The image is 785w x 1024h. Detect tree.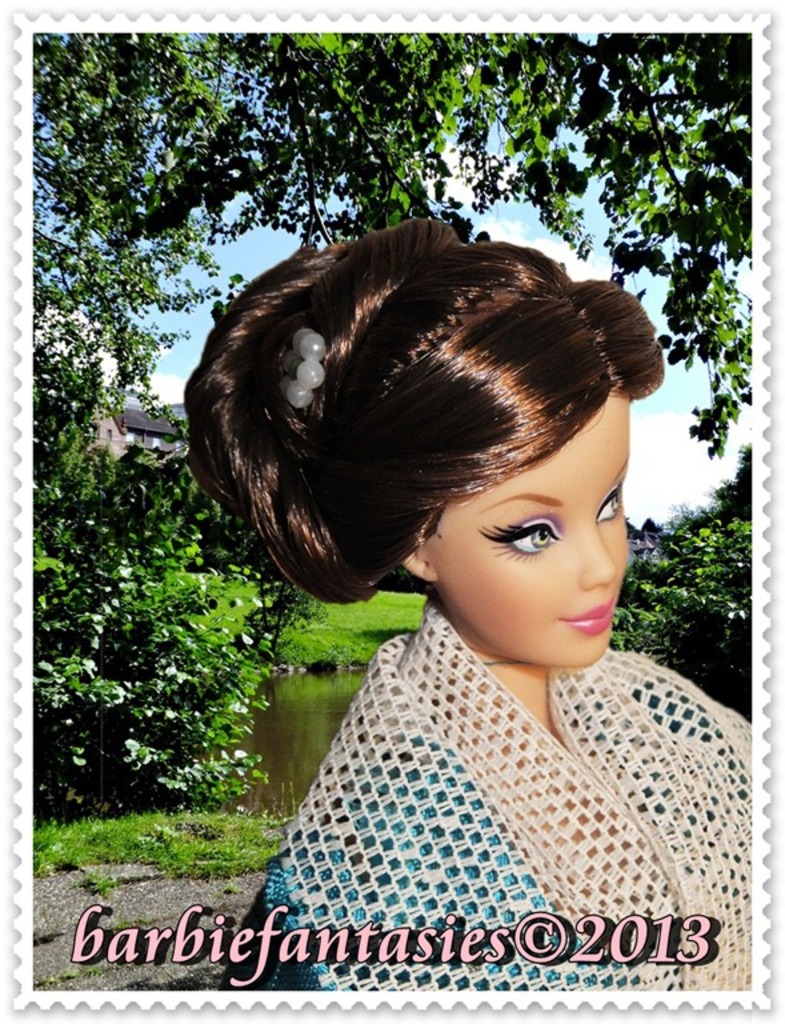
Detection: (x1=604, y1=445, x2=748, y2=715).
